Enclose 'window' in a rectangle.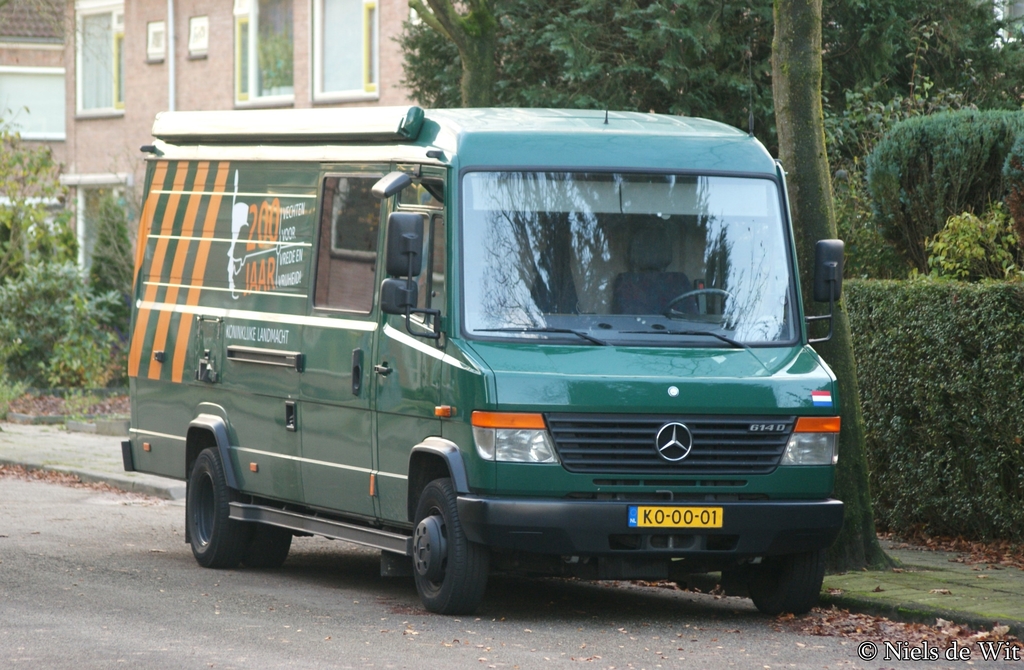
250,0,298,99.
